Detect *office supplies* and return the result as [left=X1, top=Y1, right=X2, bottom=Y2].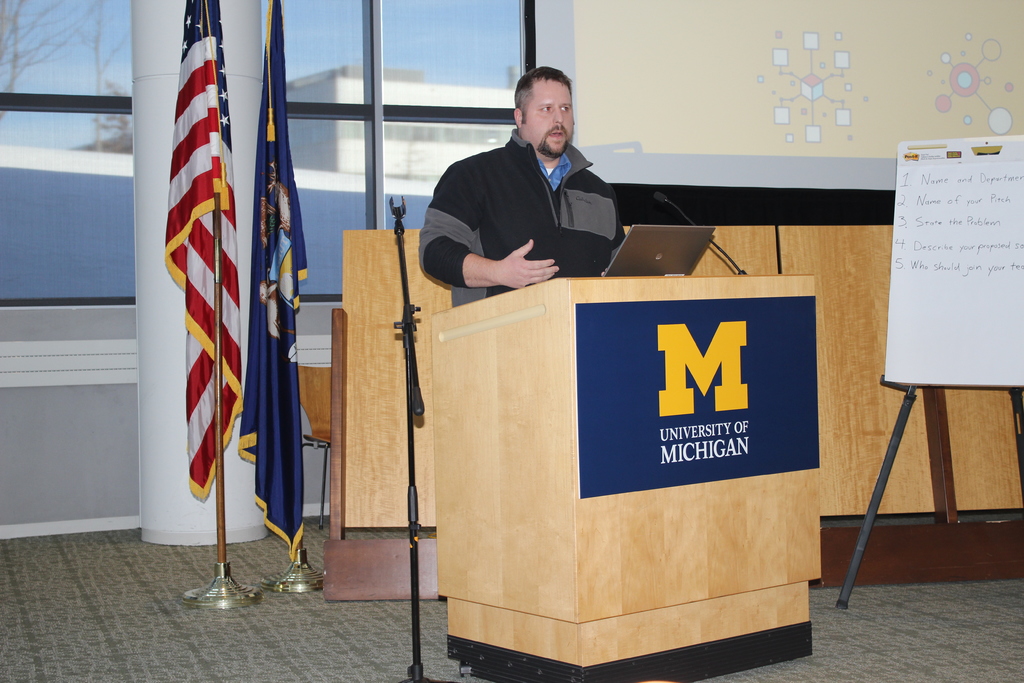
[left=387, top=194, right=438, bottom=682].
